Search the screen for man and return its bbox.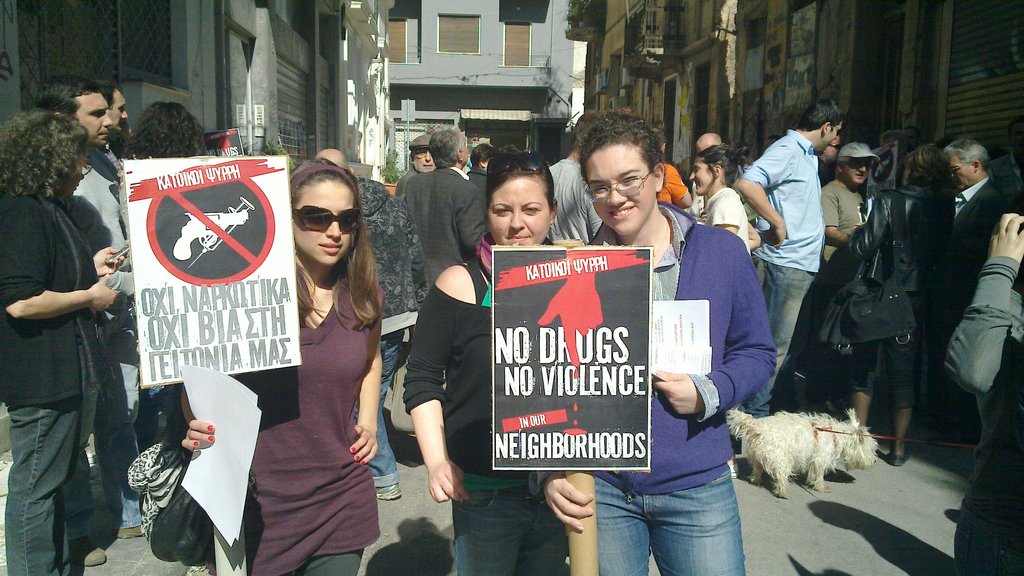
Found: 986:114:1023:208.
